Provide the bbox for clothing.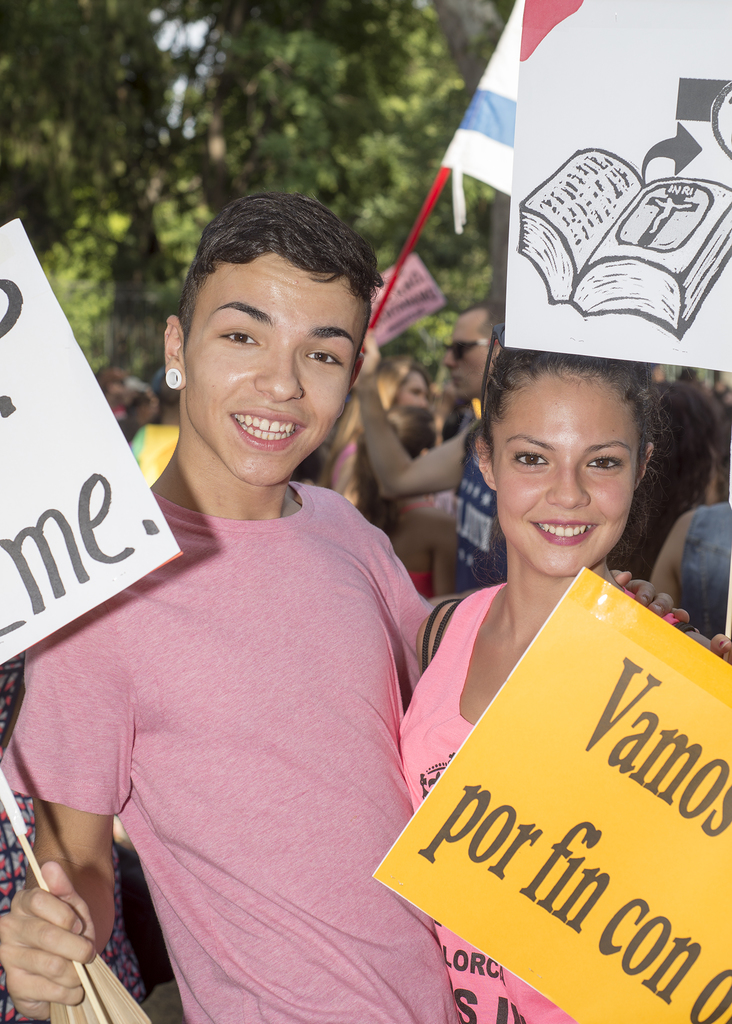
rect(676, 499, 731, 636).
